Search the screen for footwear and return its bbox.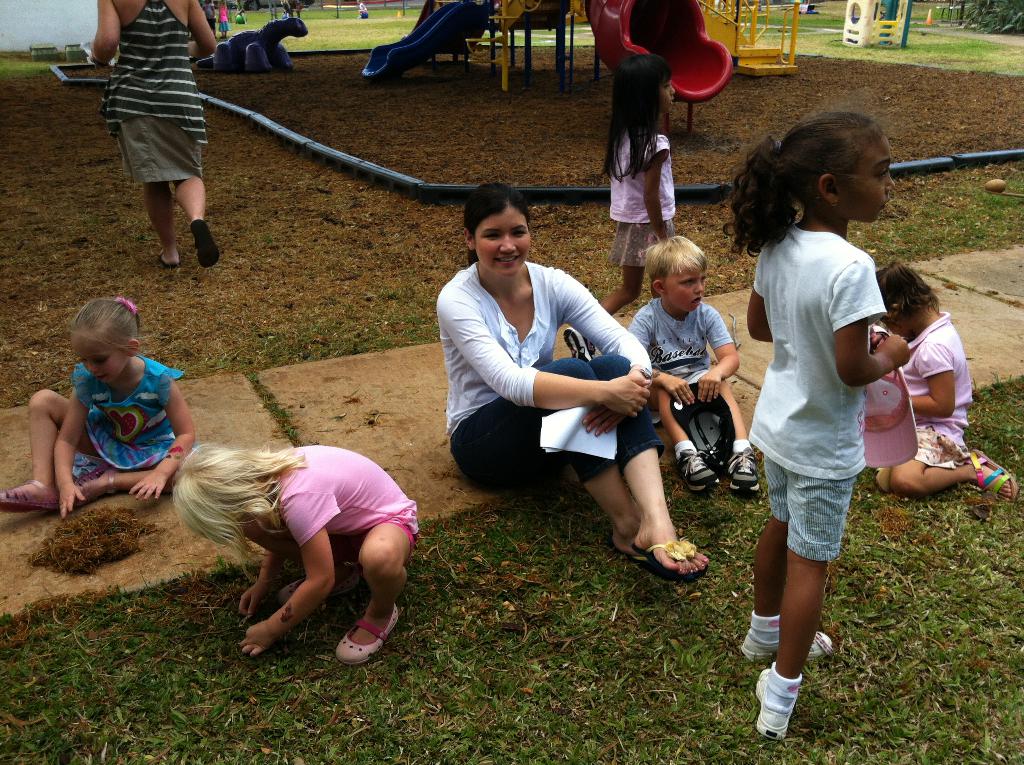
Found: <bbox>678, 535, 700, 577</bbox>.
